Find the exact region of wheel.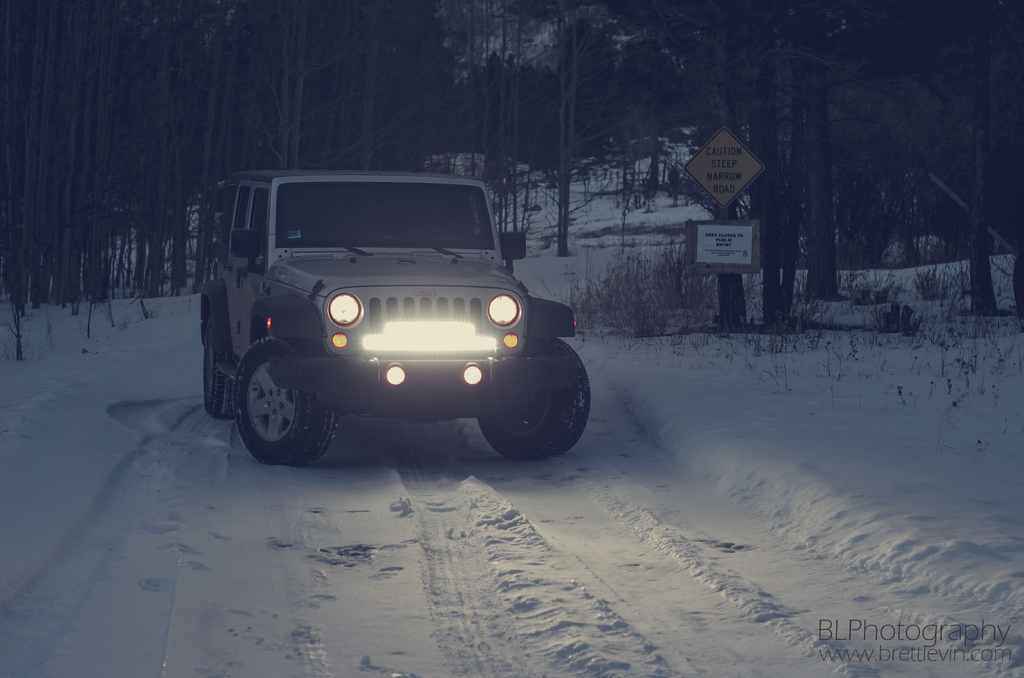
Exact region: 230:343:333:466.
